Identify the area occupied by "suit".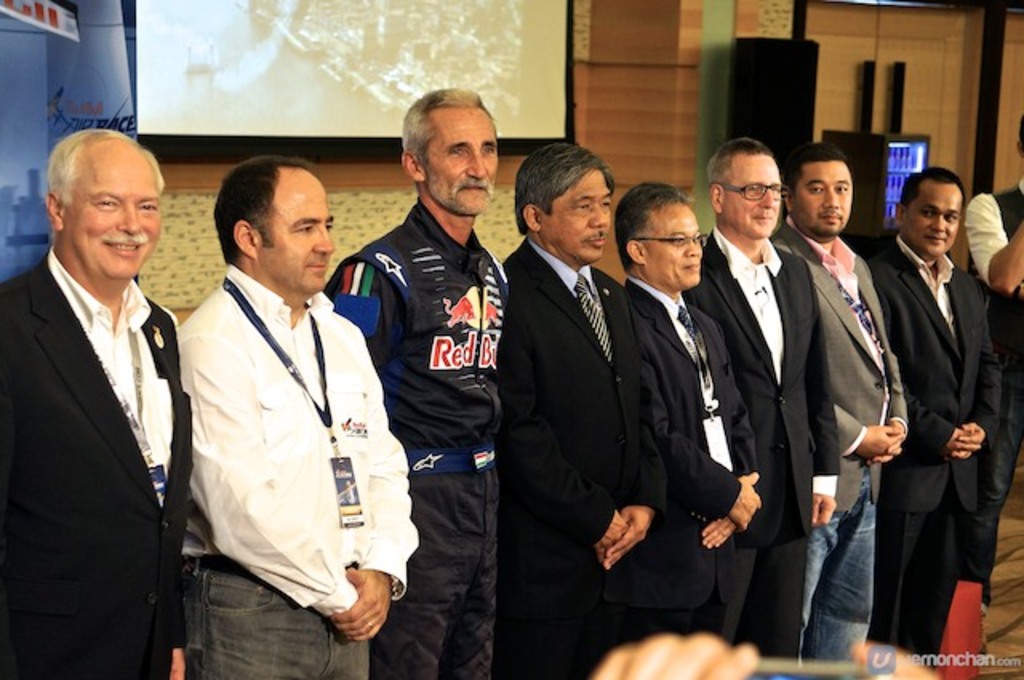
Area: 678,222,850,672.
